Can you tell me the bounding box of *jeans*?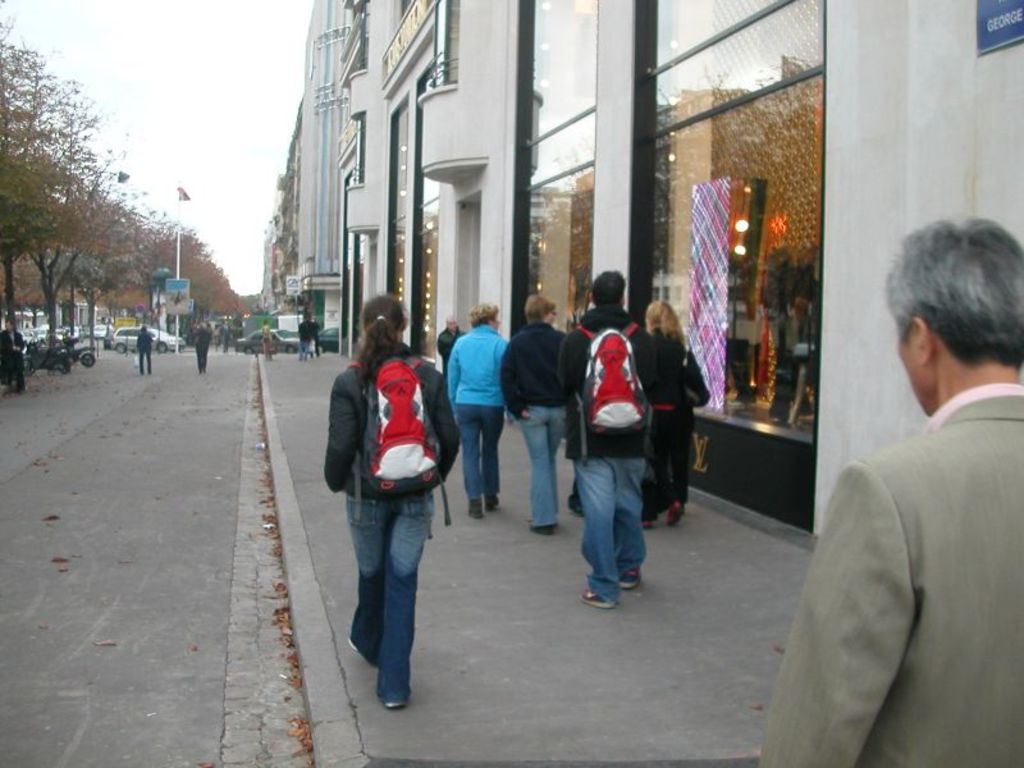
select_region(451, 401, 506, 506).
